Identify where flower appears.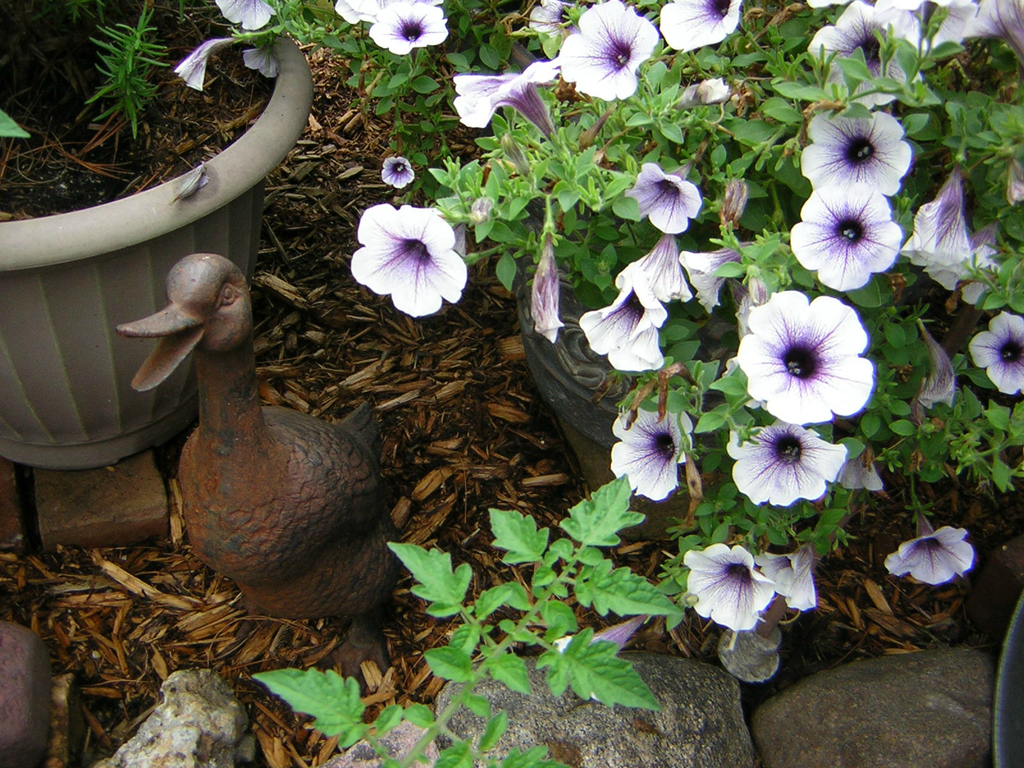
Appears at {"left": 679, "top": 538, "right": 773, "bottom": 630}.
